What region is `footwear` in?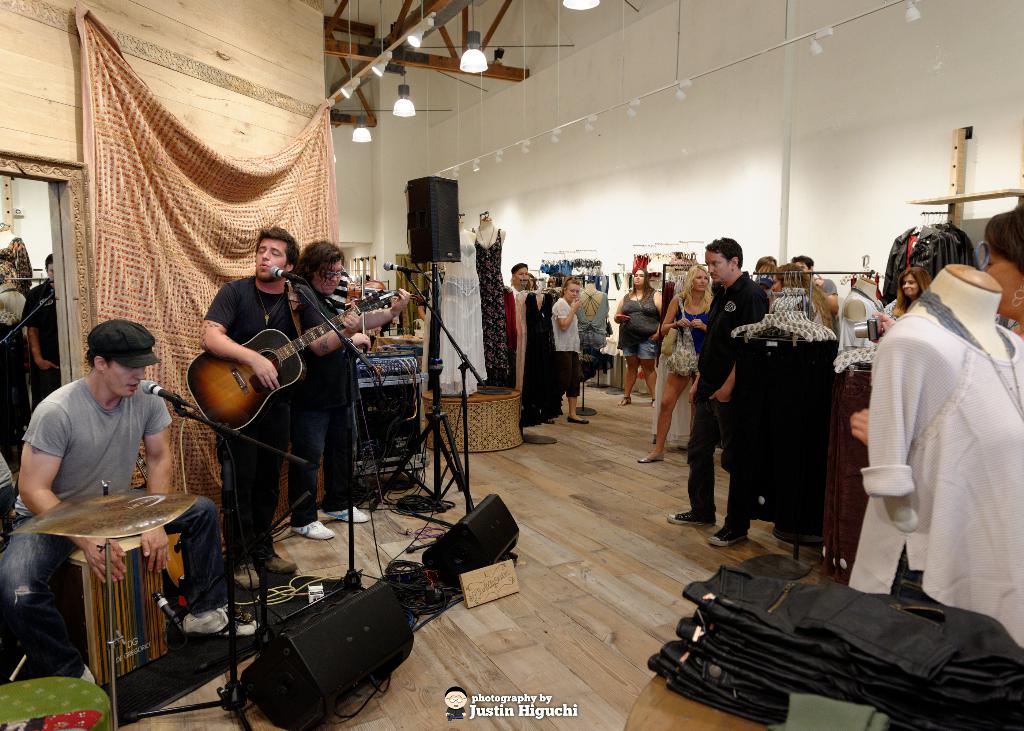
x1=266 y1=552 x2=301 y2=575.
